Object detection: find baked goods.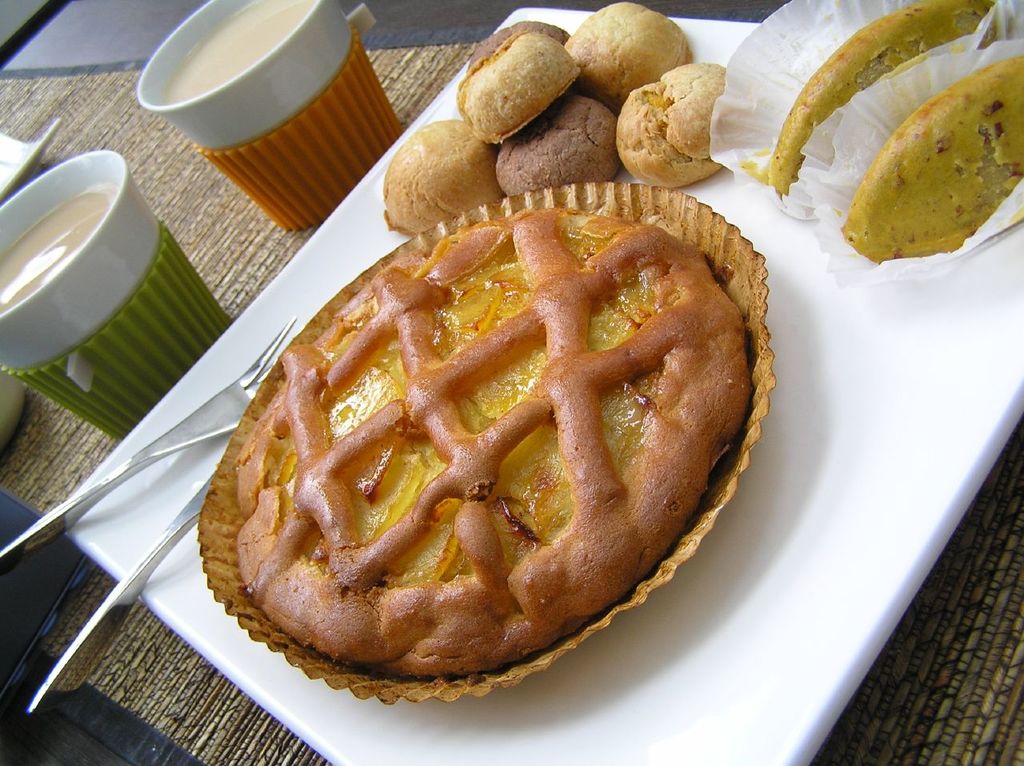
crop(465, 19, 567, 69).
